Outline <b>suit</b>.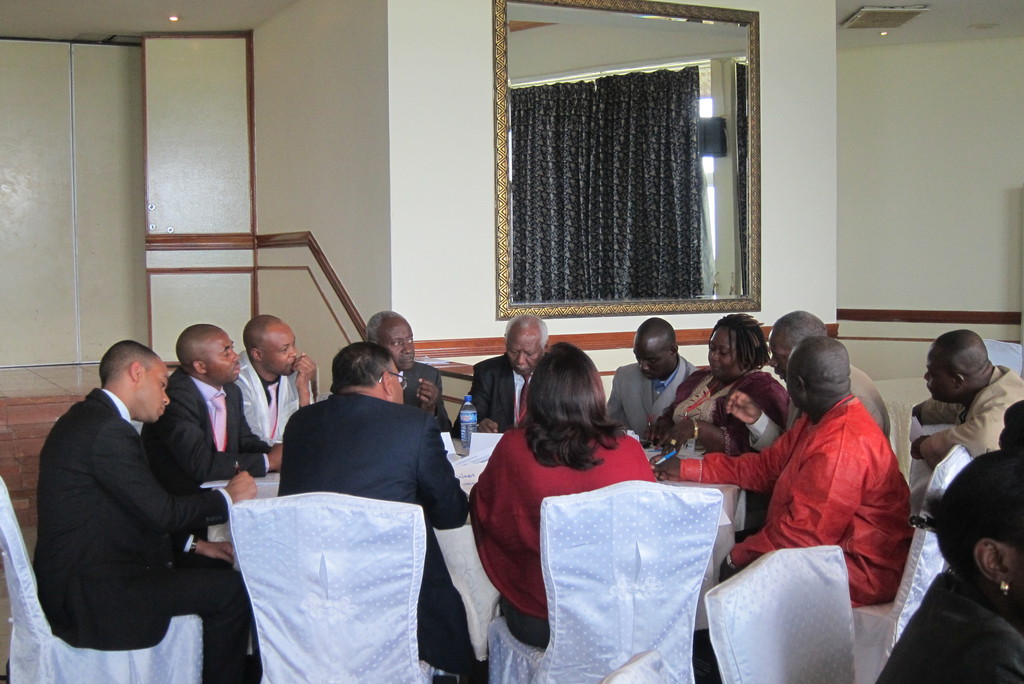
Outline: 236 348 320 450.
